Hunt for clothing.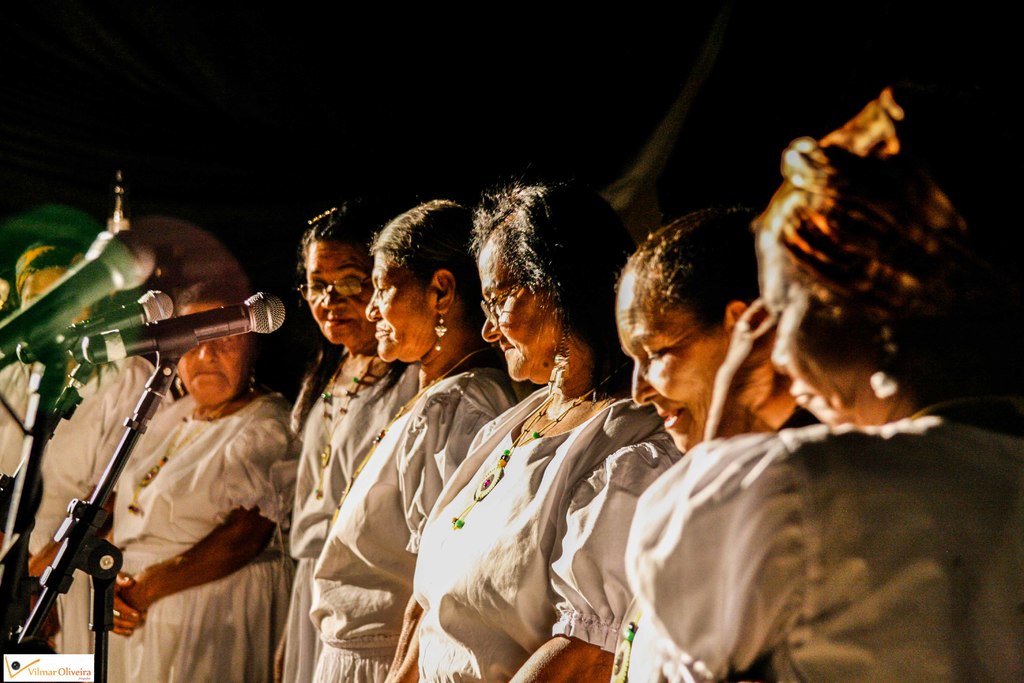
Hunted down at 109,391,292,682.
